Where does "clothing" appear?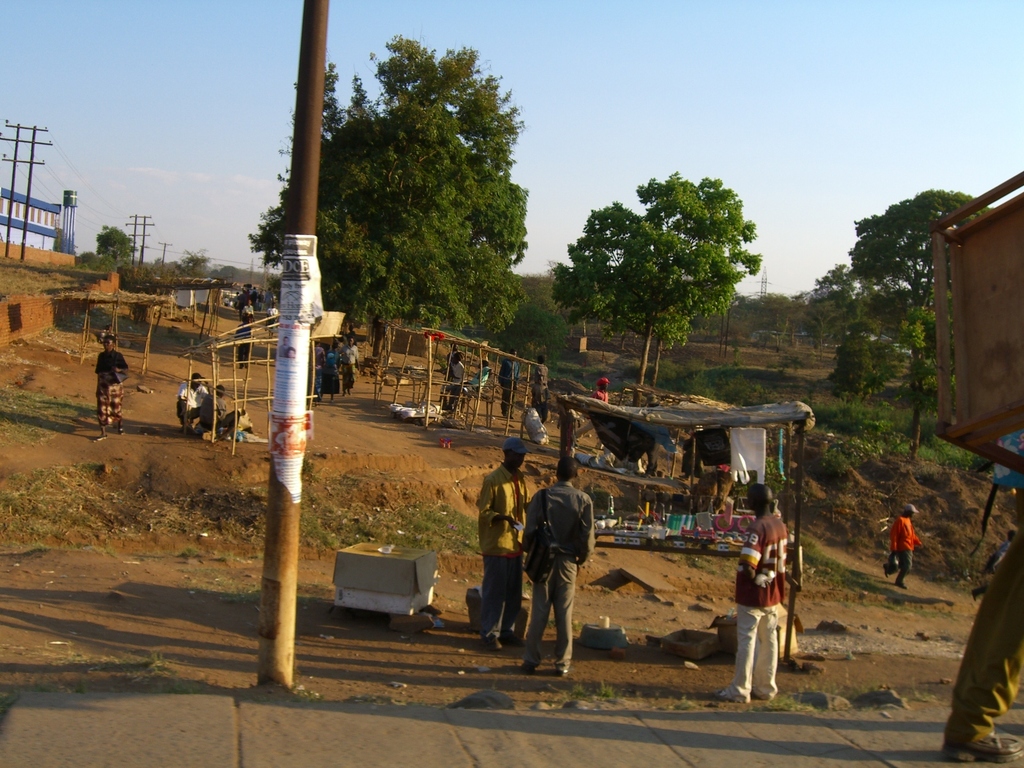
Appears at detection(941, 486, 1023, 740).
